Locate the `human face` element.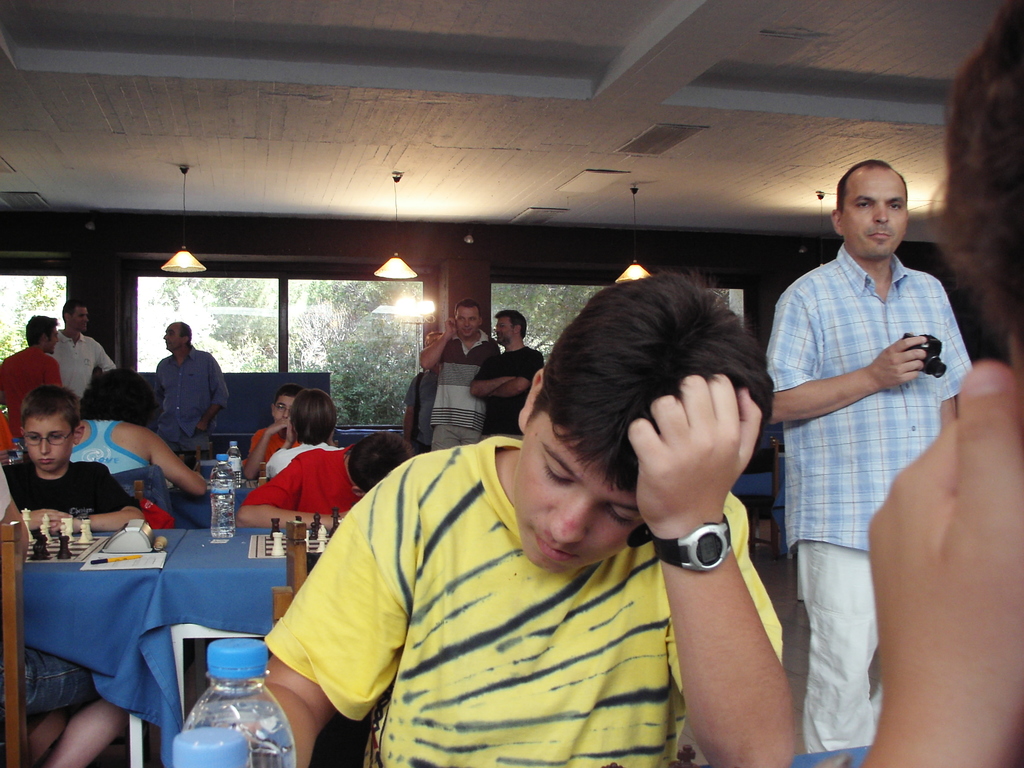
Element bbox: l=22, t=416, r=68, b=470.
